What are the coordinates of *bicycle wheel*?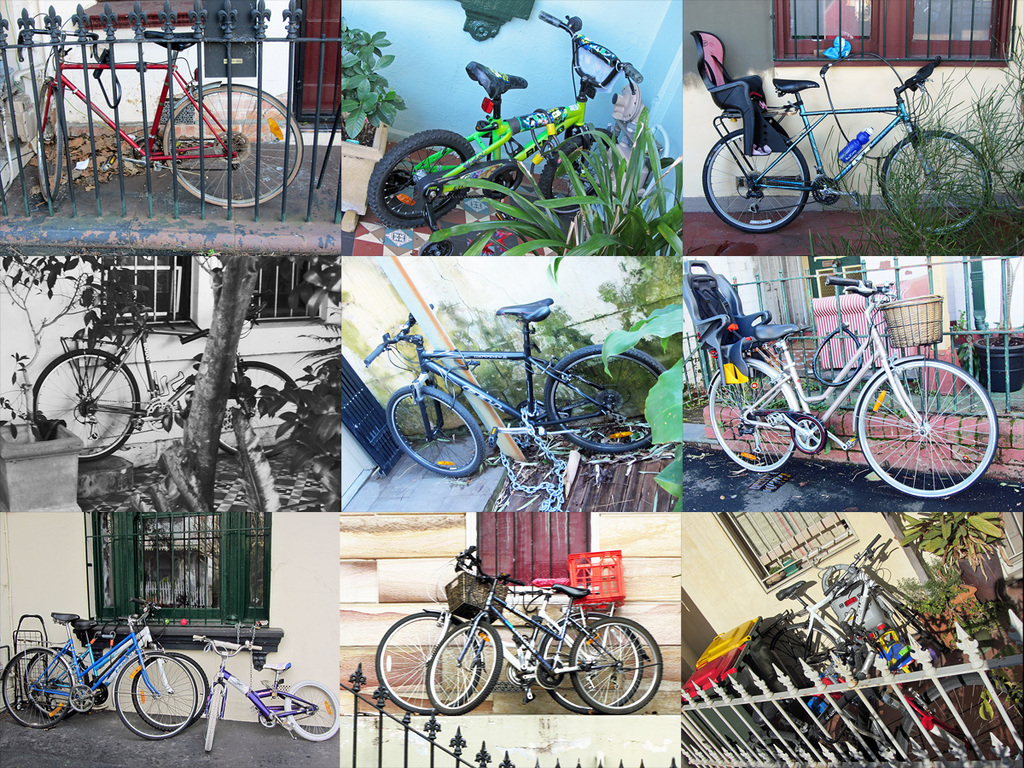
Rect(369, 612, 478, 713).
